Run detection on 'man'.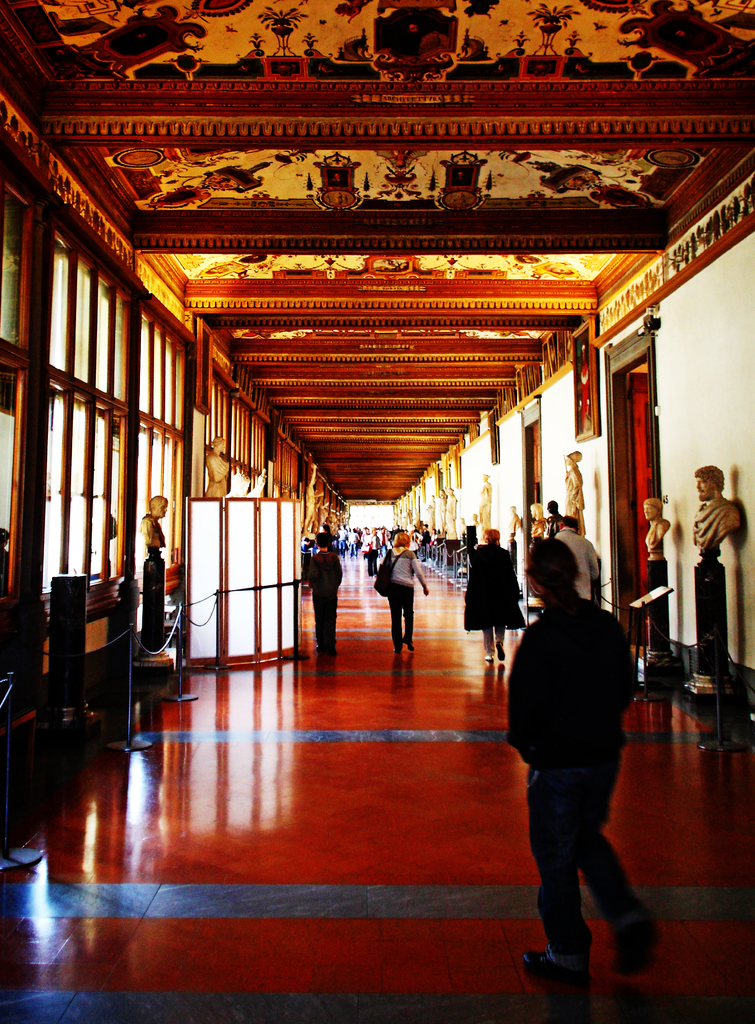
Result: (141, 495, 167, 548).
